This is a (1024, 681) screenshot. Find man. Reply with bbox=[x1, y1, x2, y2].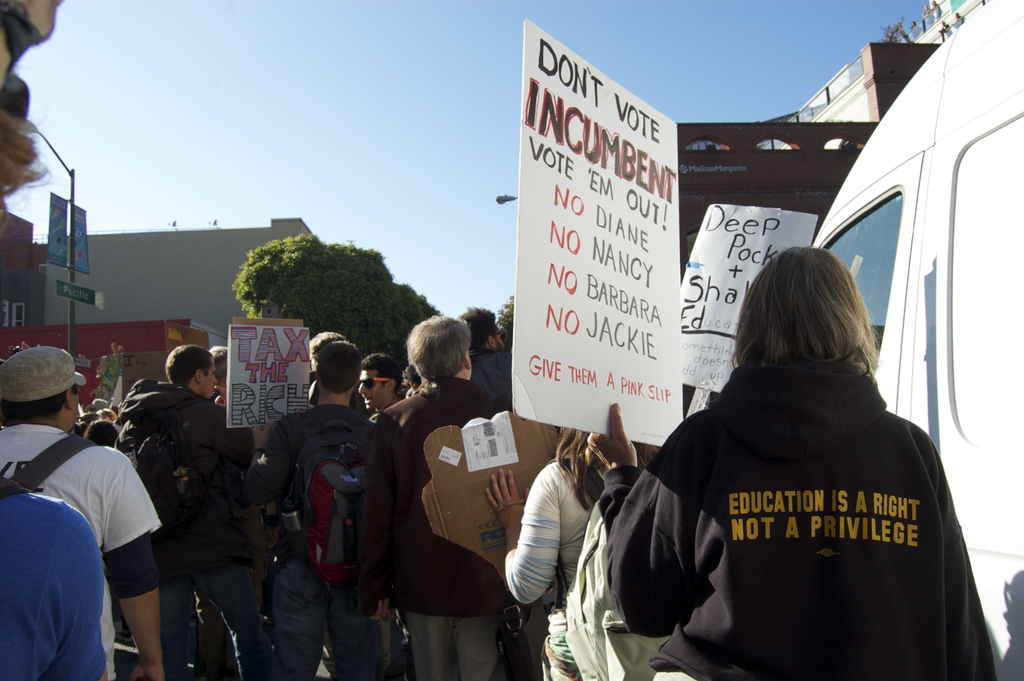
bbox=[17, 351, 184, 678].
